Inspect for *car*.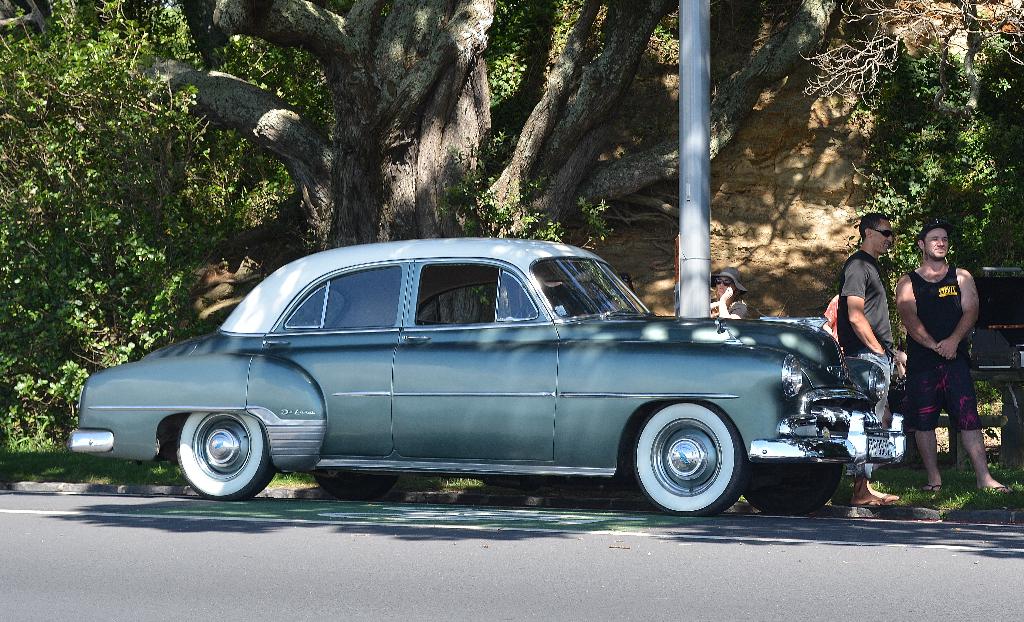
Inspection: {"left": 88, "top": 243, "right": 885, "bottom": 520}.
